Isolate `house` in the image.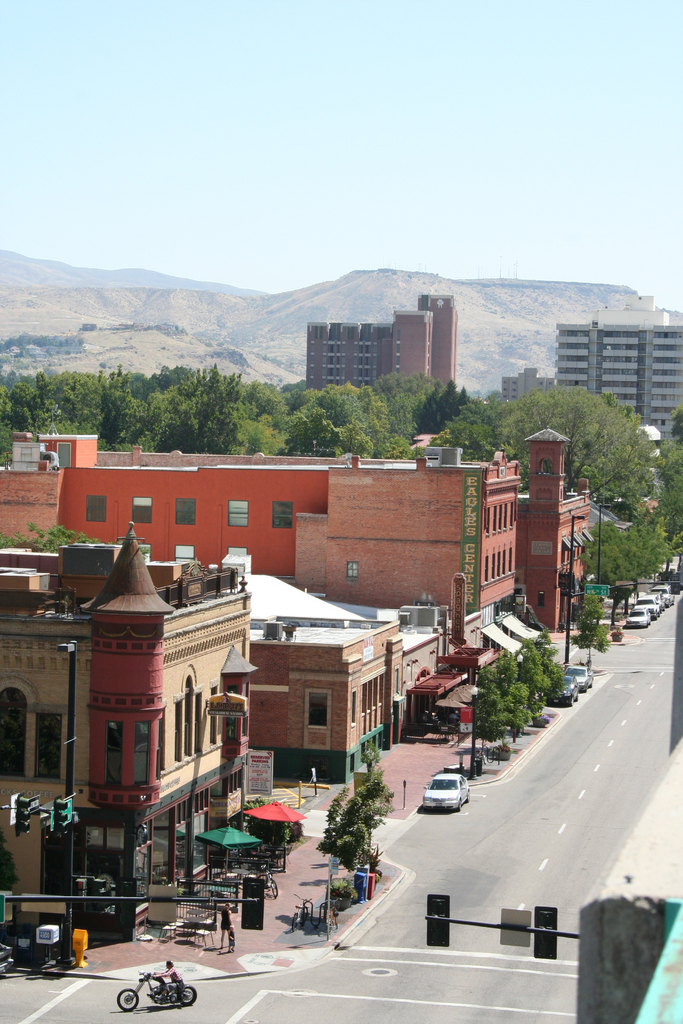
Isolated region: region(0, 509, 267, 958).
